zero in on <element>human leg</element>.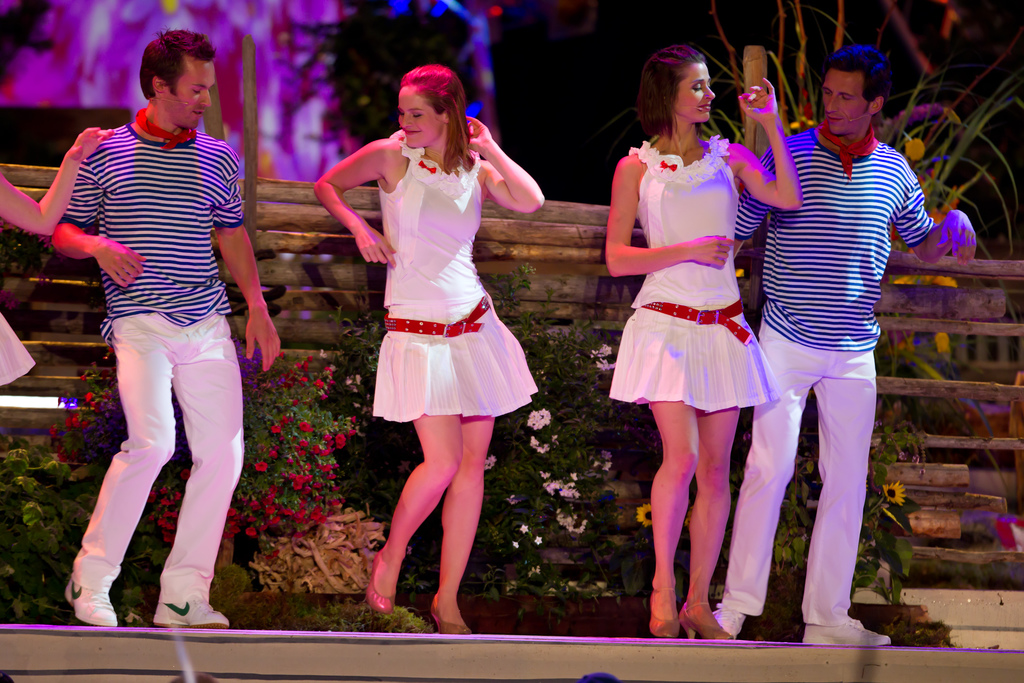
Zeroed in: <box>684,394,730,641</box>.
